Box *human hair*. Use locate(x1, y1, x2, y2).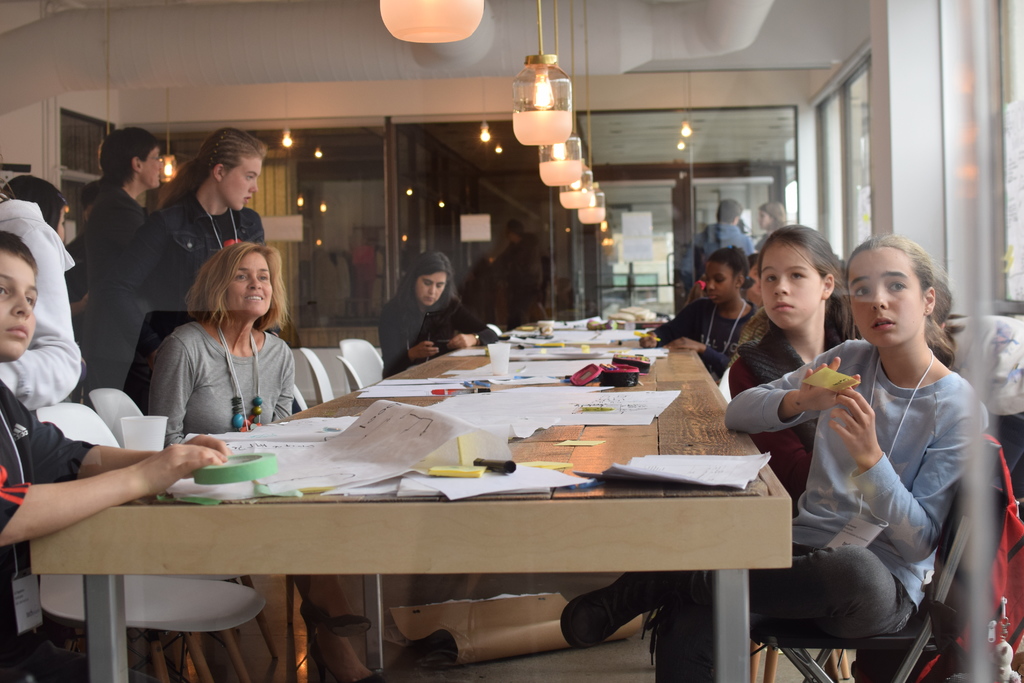
locate(844, 233, 959, 374).
